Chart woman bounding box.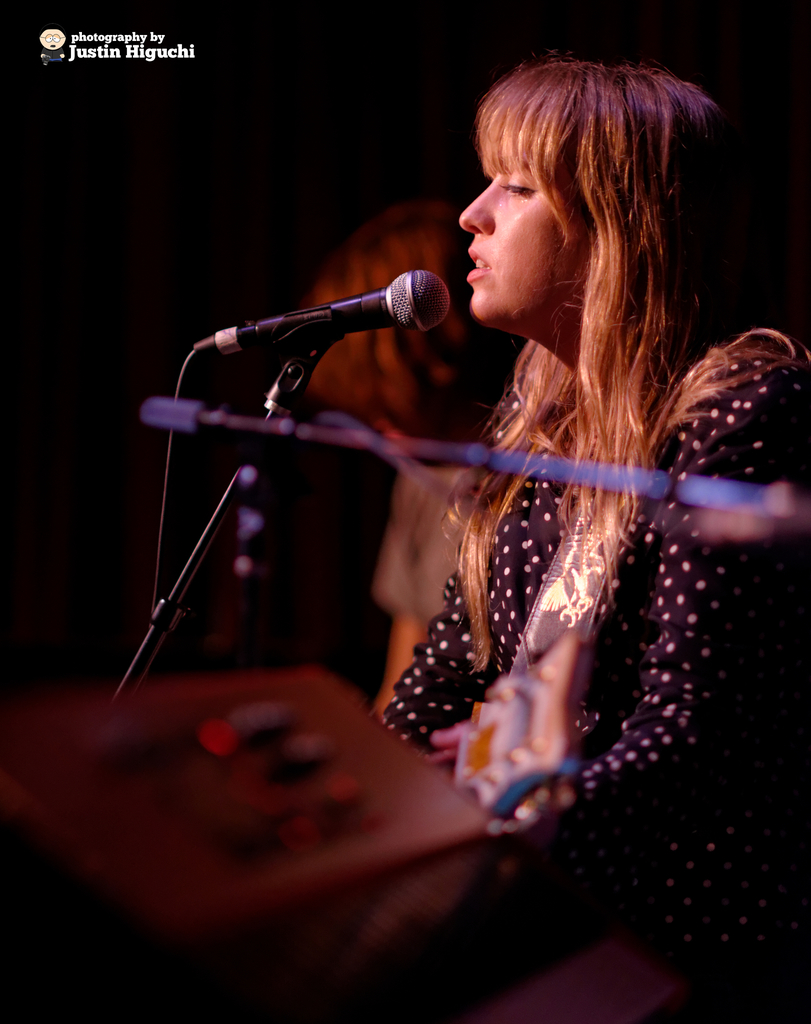
Charted: <region>300, 47, 789, 917</region>.
